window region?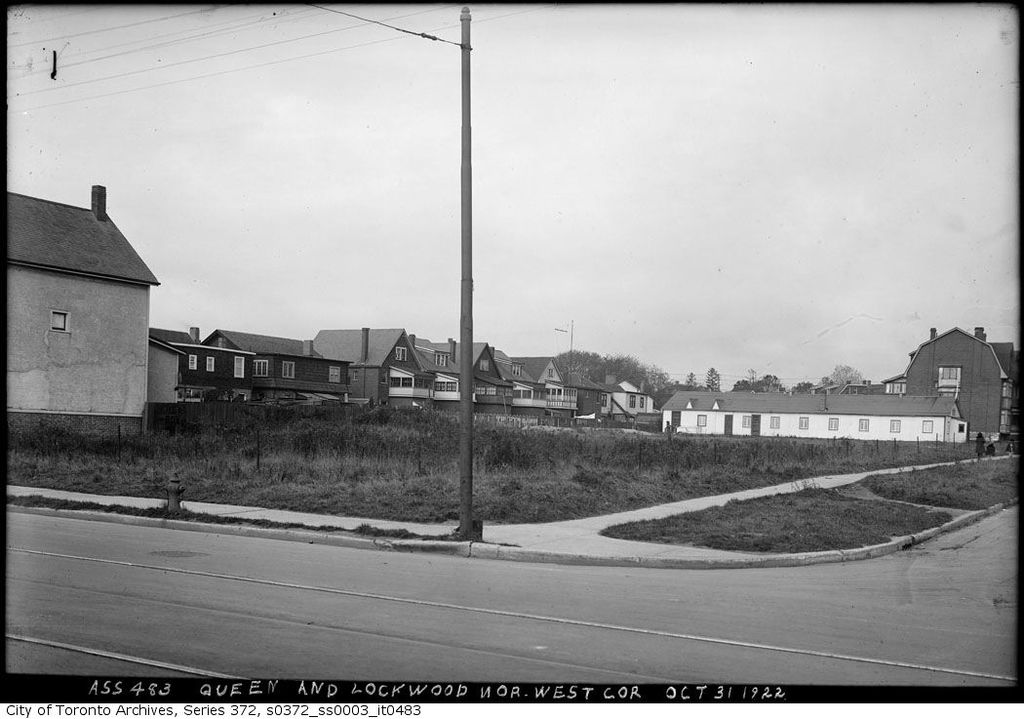
box(389, 373, 414, 389)
